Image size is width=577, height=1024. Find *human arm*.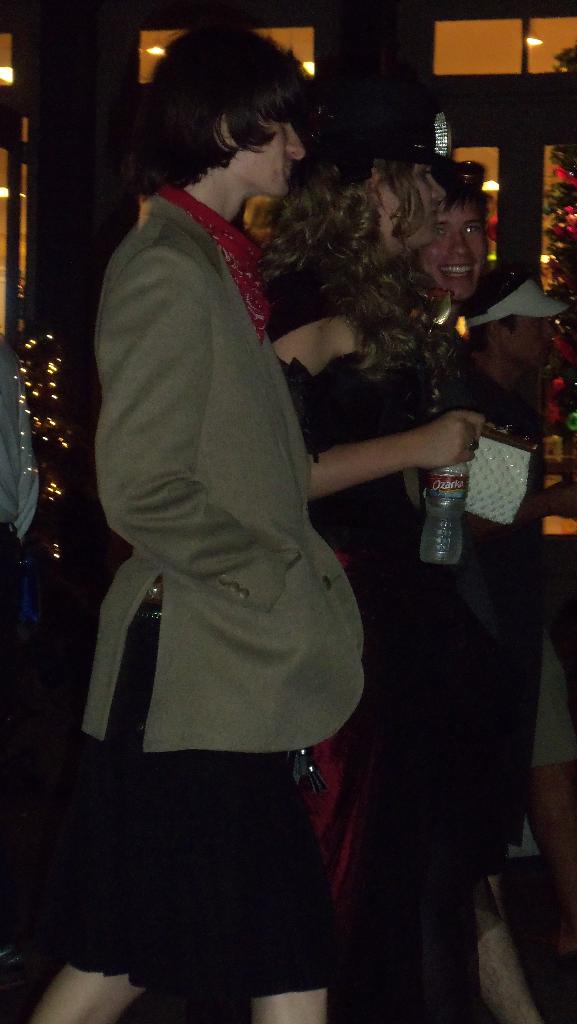
304, 398, 489, 513.
